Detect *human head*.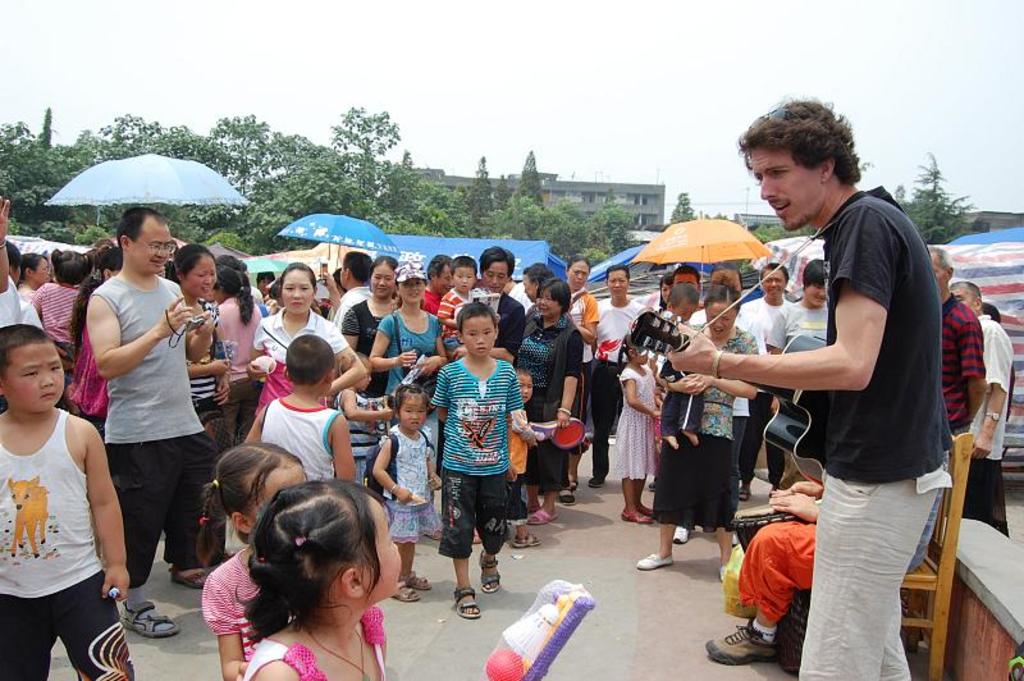
Detected at [279, 261, 317, 319].
